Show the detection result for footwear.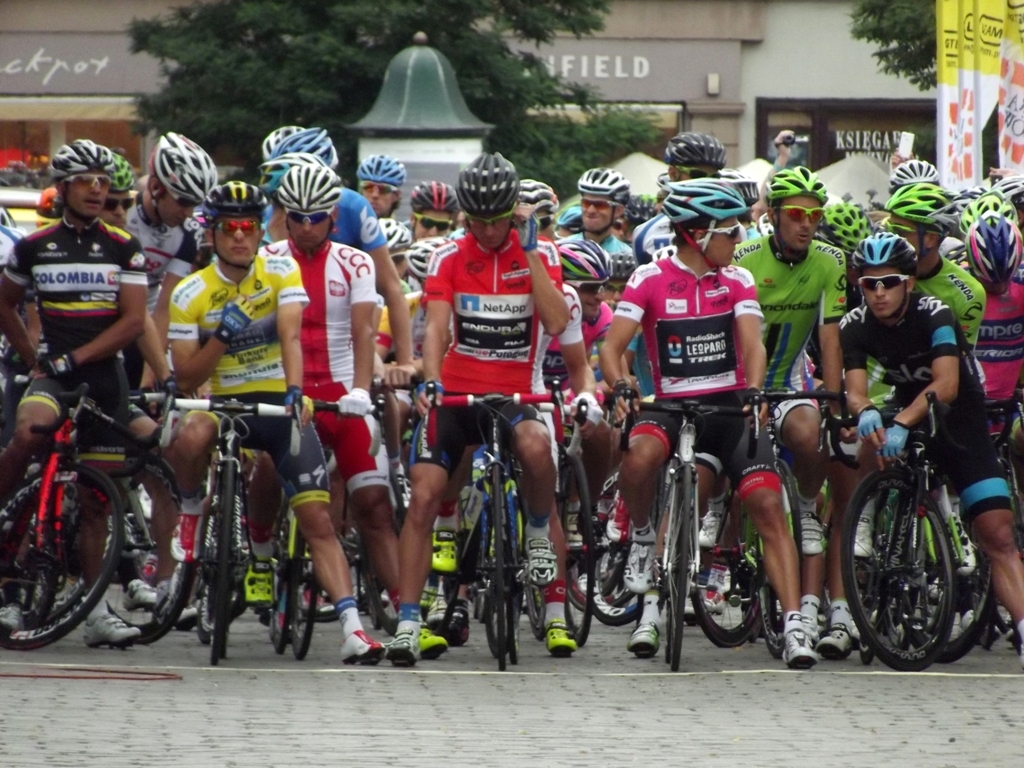
x1=428 y1=598 x2=448 y2=623.
